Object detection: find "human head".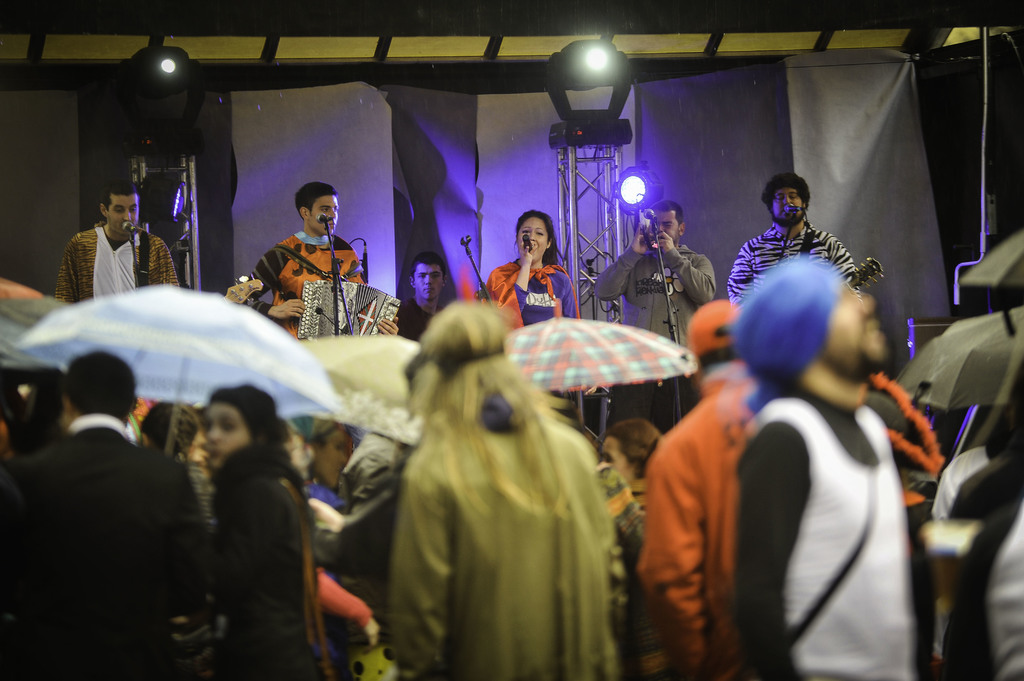
box=[102, 181, 141, 240].
